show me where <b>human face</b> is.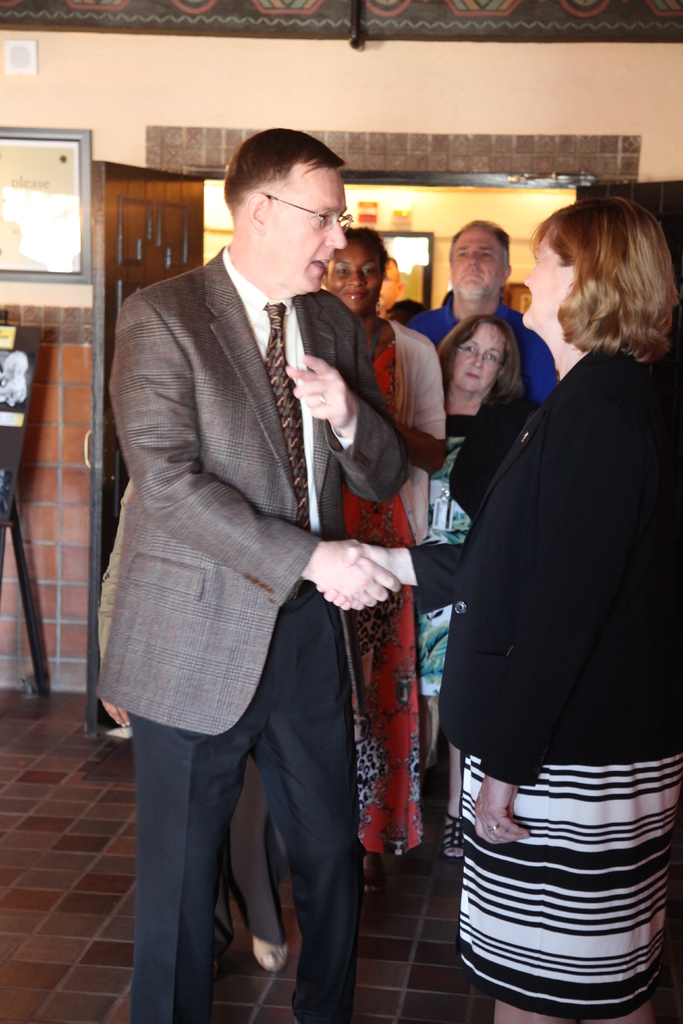
<b>human face</b> is at x1=518, y1=239, x2=575, y2=330.
